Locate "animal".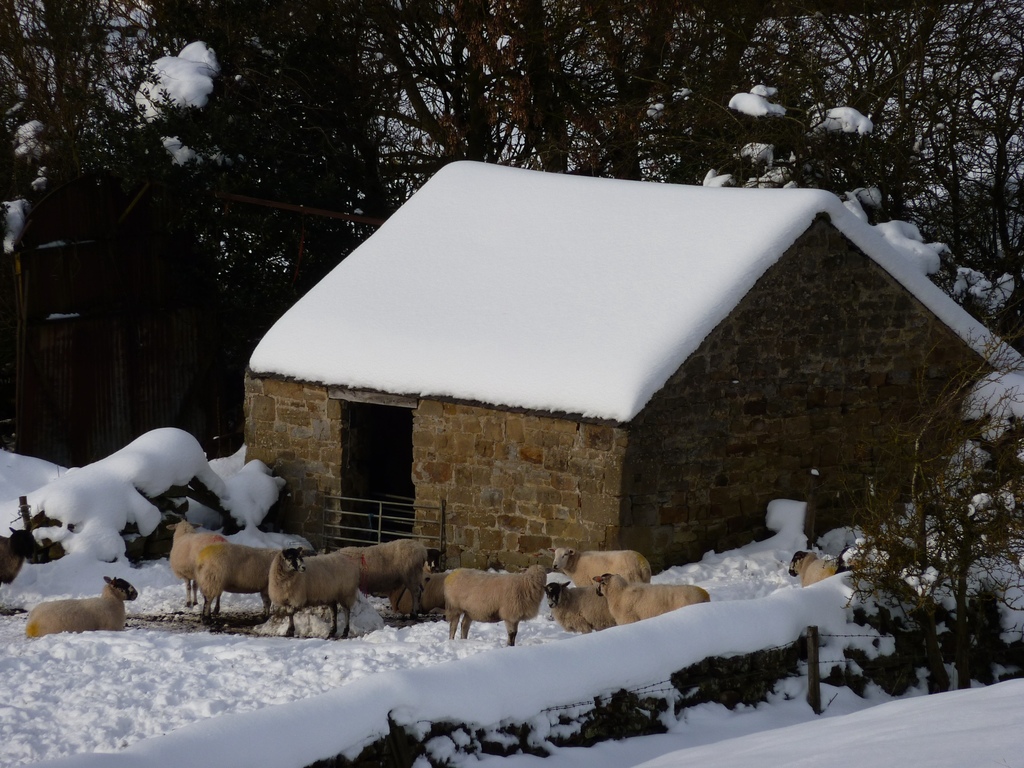
Bounding box: Rect(595, 575, 714, 626).
